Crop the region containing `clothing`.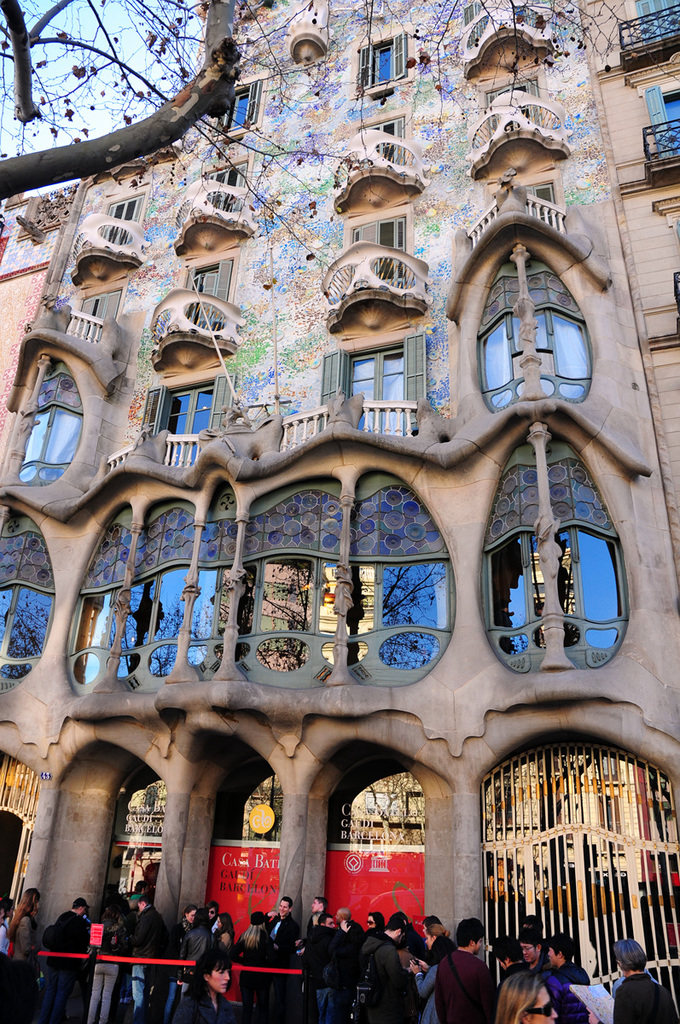
Crop region: crop(329, 933, 357, 1016).
